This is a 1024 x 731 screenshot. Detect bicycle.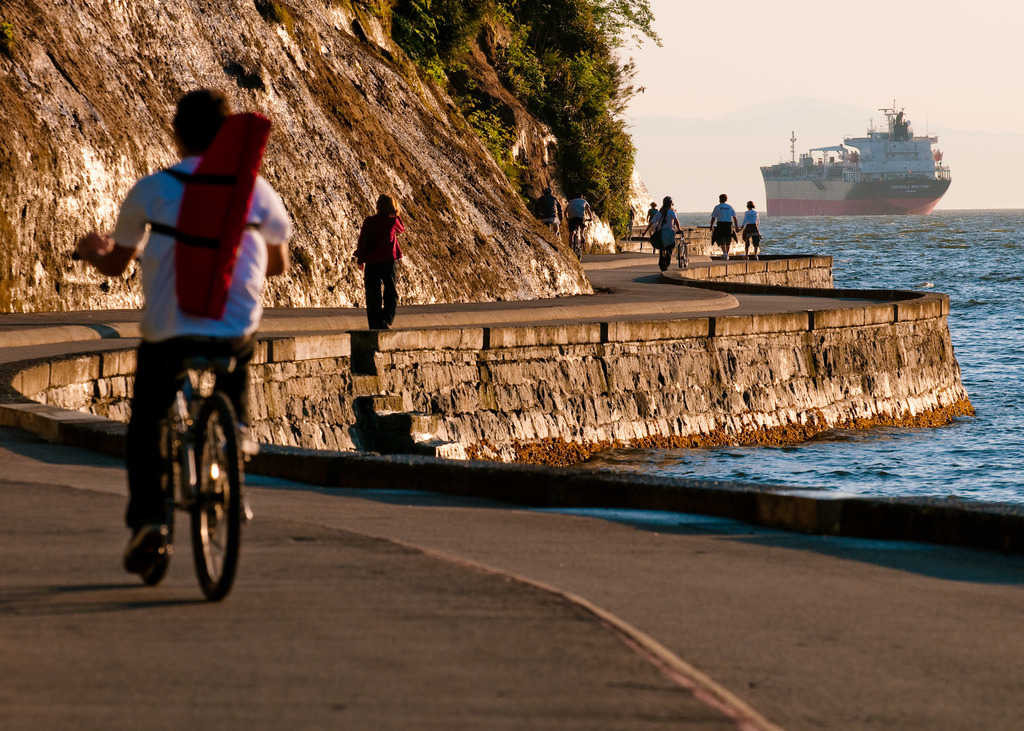
select_region(66, 242, 249, 600).
